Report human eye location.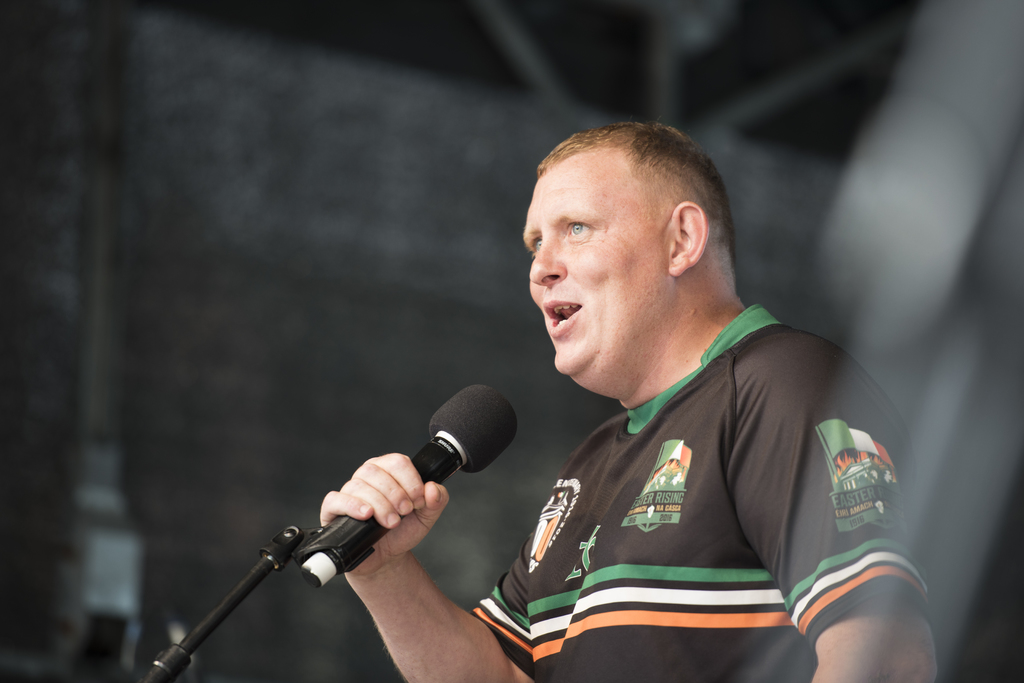
Report: rect(524, 236, 541, 257).
